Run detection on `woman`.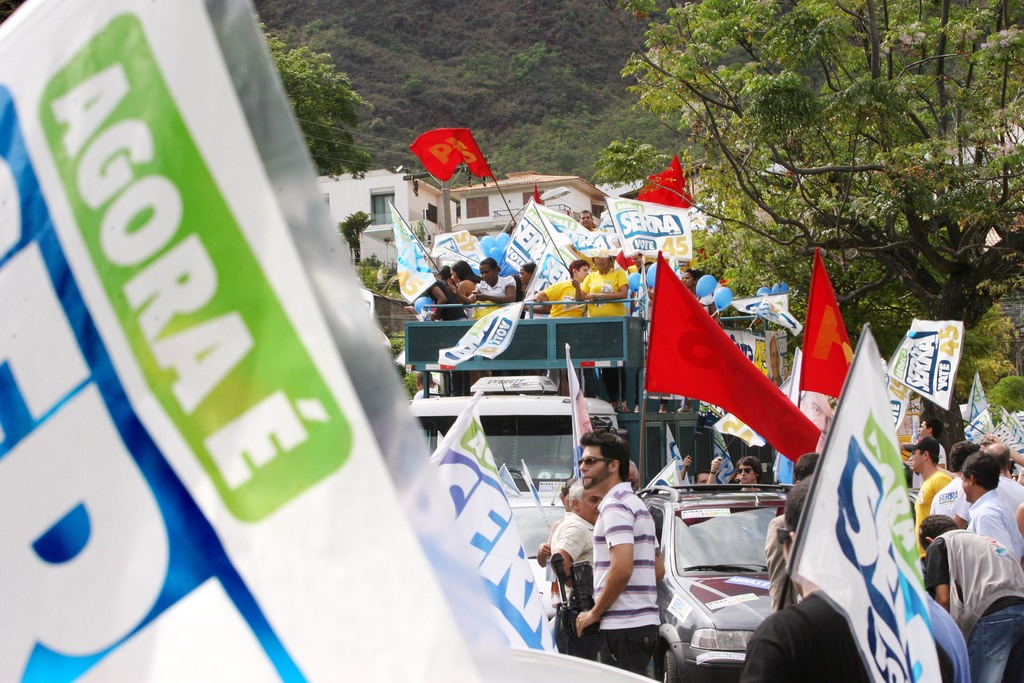
Result: {"x1": 571, "y1": 253, "x2": 632, "y2": 411}.
